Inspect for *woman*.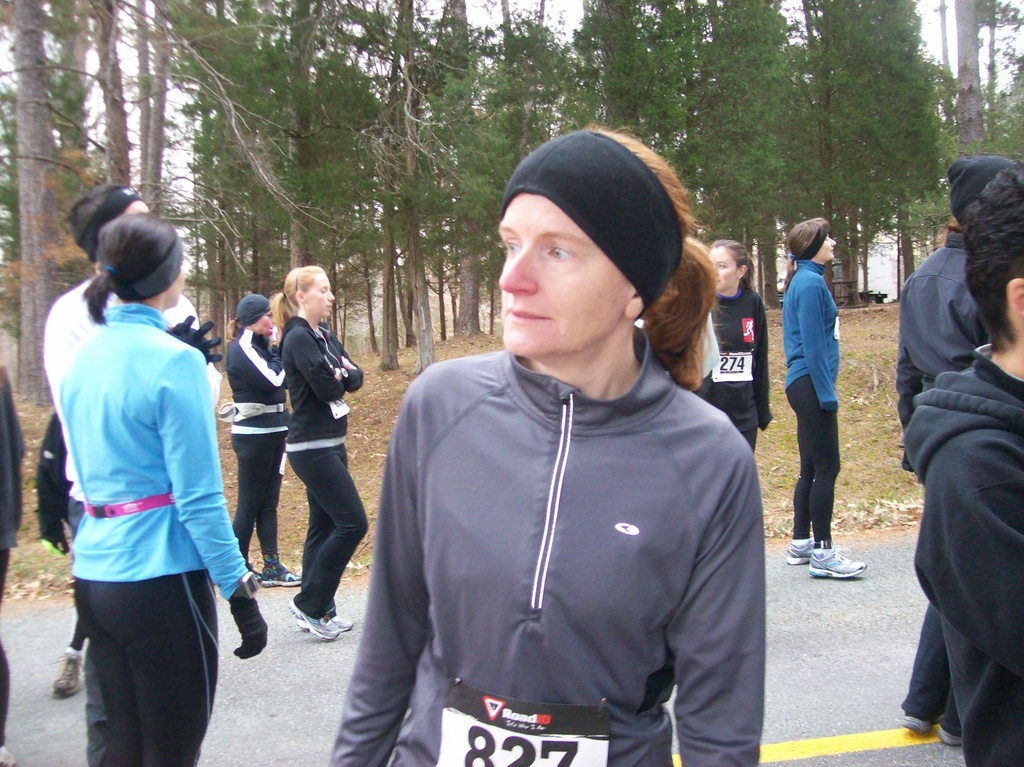
Inspection: <bbox>330, 122, 769, 766</bbox>.
